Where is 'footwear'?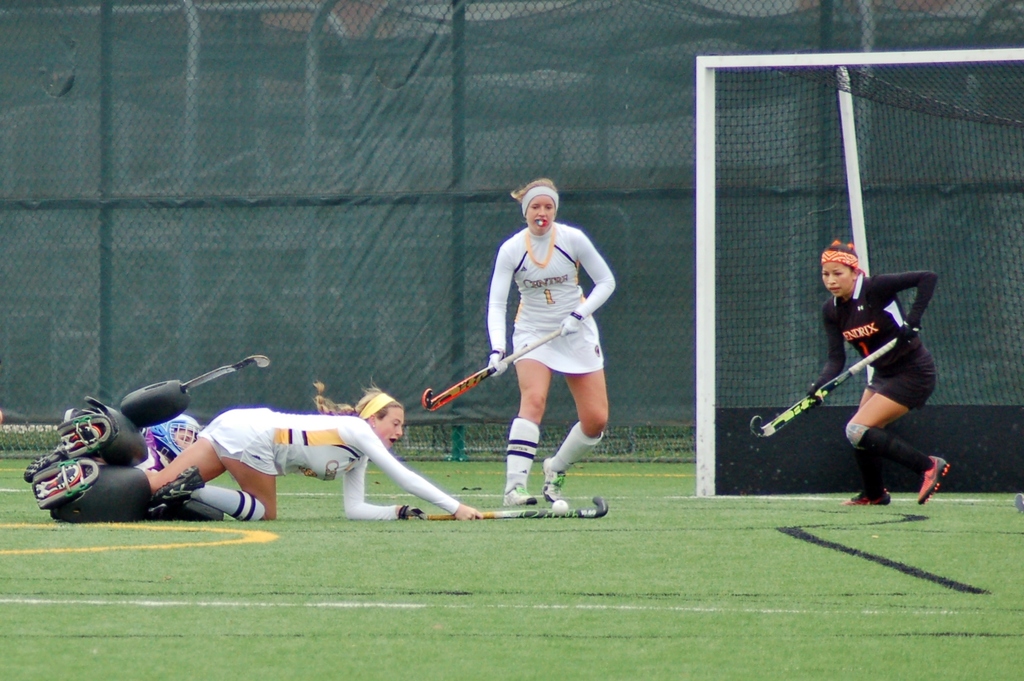
region(541, 473, 560, 503).
